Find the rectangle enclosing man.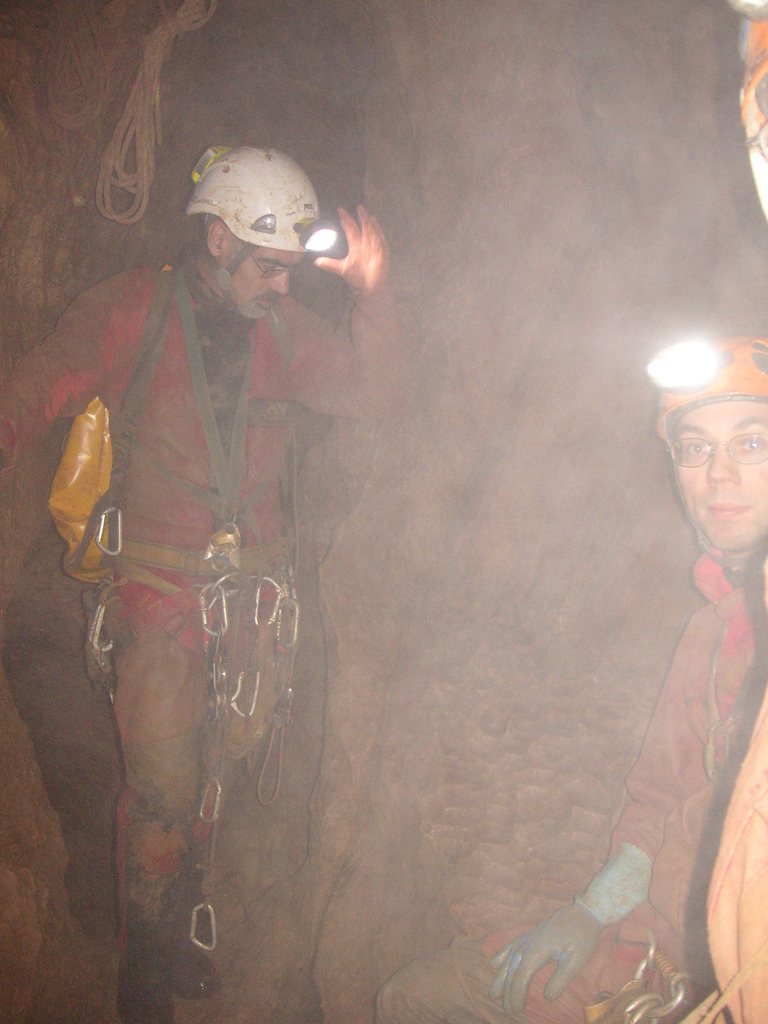
(374,337,767,1023).
